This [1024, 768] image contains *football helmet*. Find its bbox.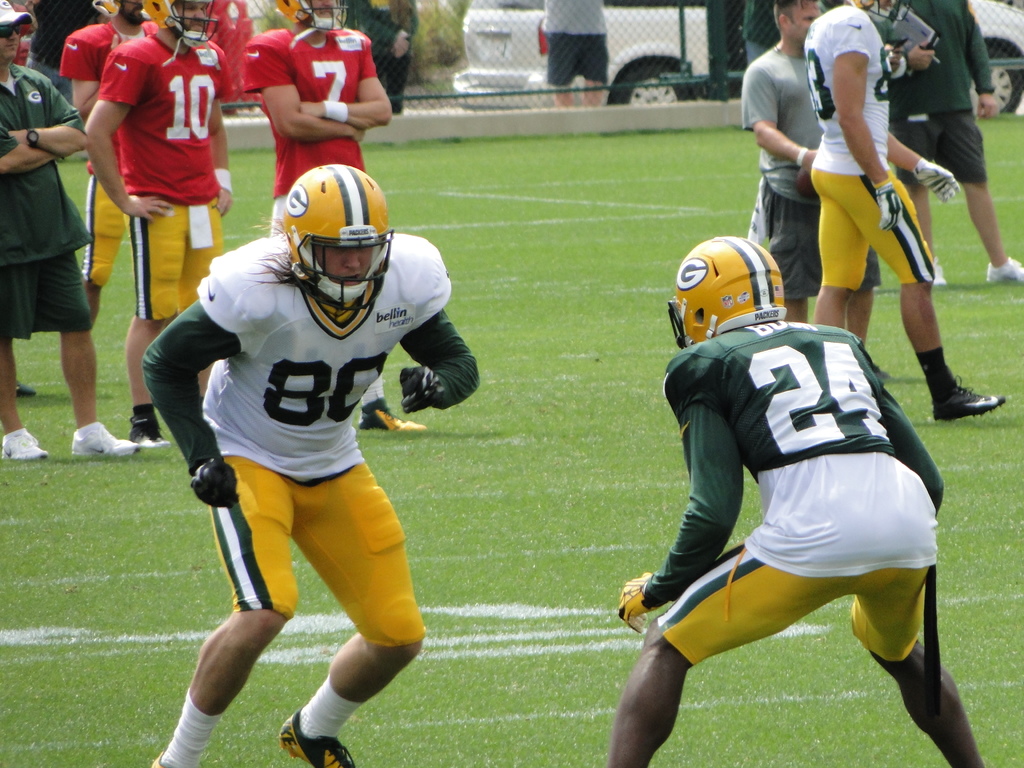
{"left": 141, "top": 0, "right": 216, "bottom": 45}.
